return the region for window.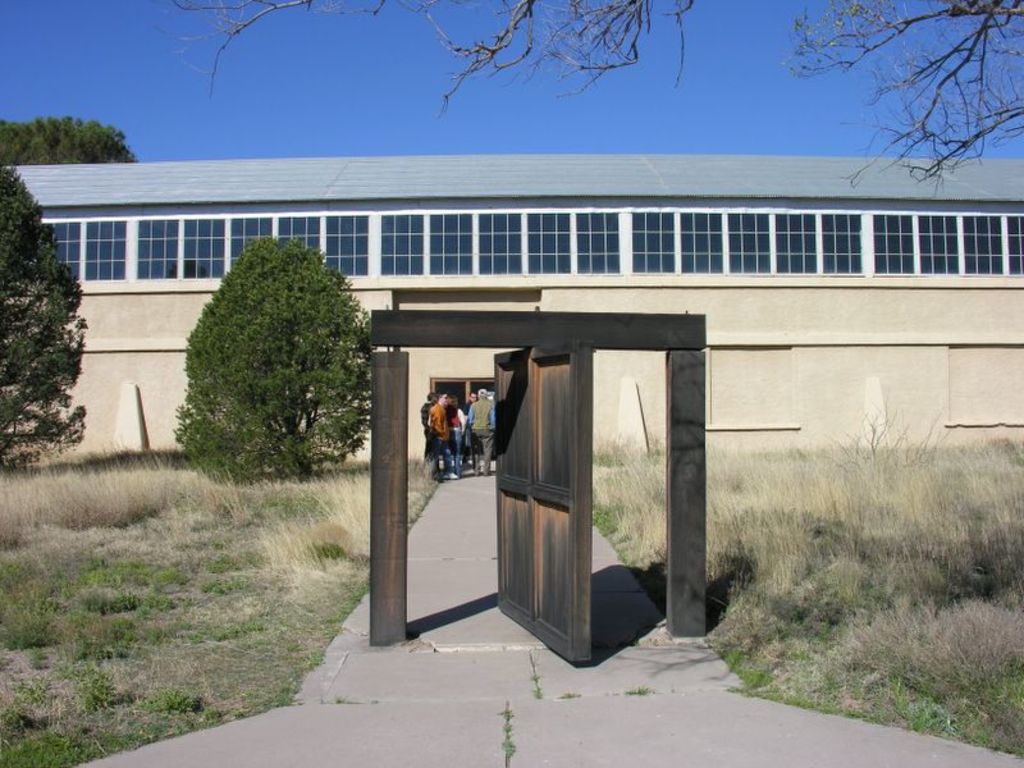
(x1=275, y1=211, x2=323, y2=264).
